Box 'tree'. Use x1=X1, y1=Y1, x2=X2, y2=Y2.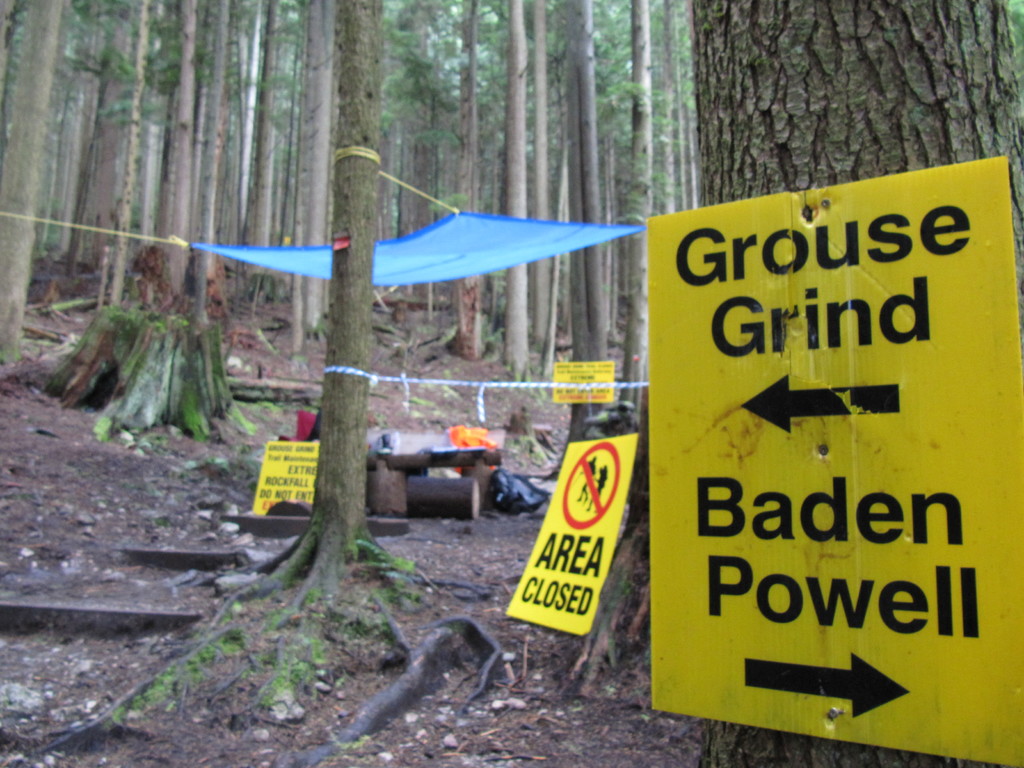
x1=245, y1=0, x2=298, y2=346.
